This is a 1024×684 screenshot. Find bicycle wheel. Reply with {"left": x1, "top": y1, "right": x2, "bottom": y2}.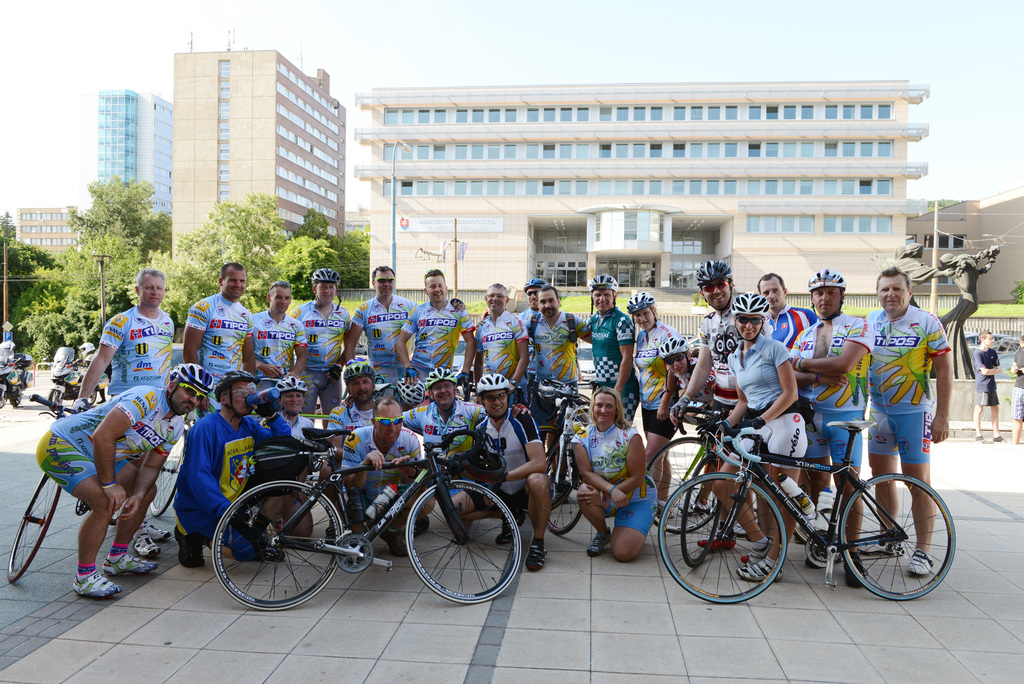
{"left": 7, "top": 472, "right": 58, "bottom": 585}.
